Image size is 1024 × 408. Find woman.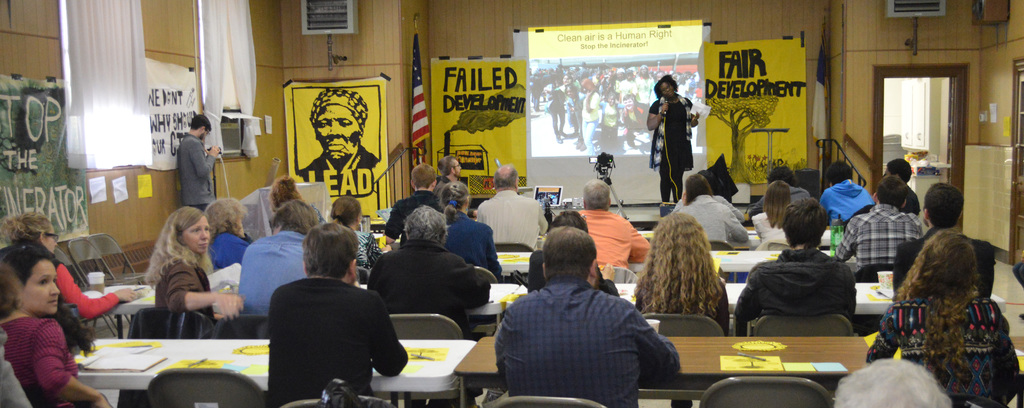
(328,195,386,277).
